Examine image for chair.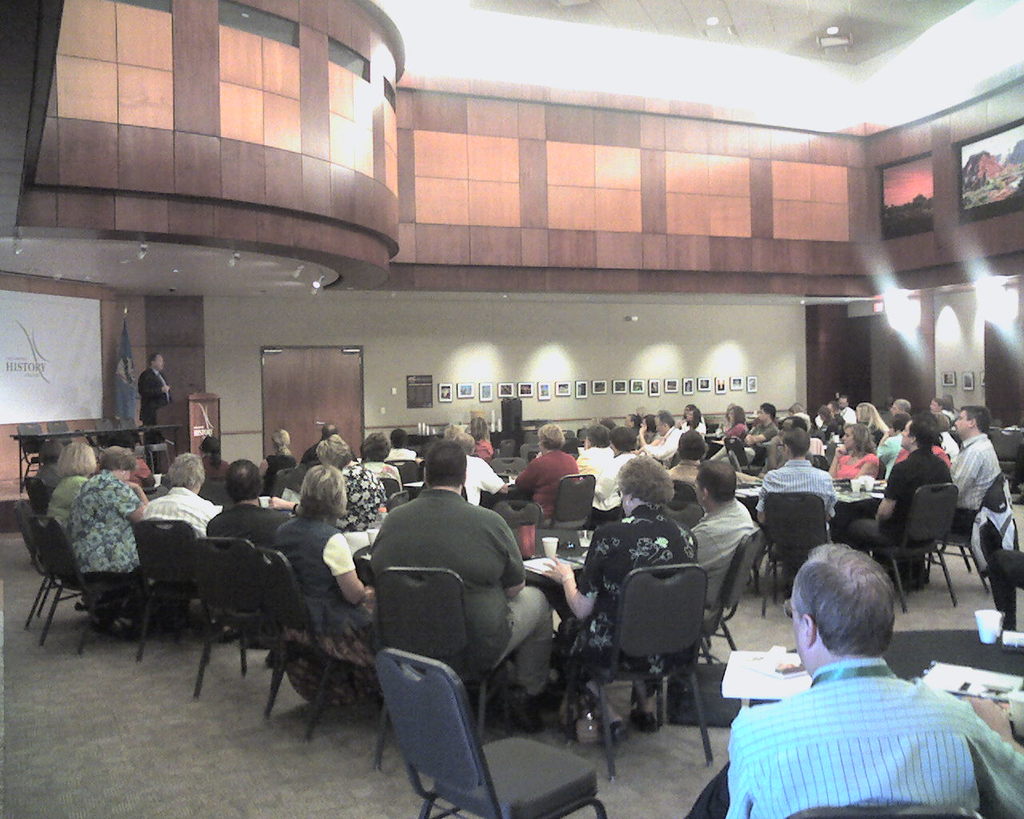
Examination result: {"x1": 598, "y1": 540, "x2": 755, "y2": 766}.
